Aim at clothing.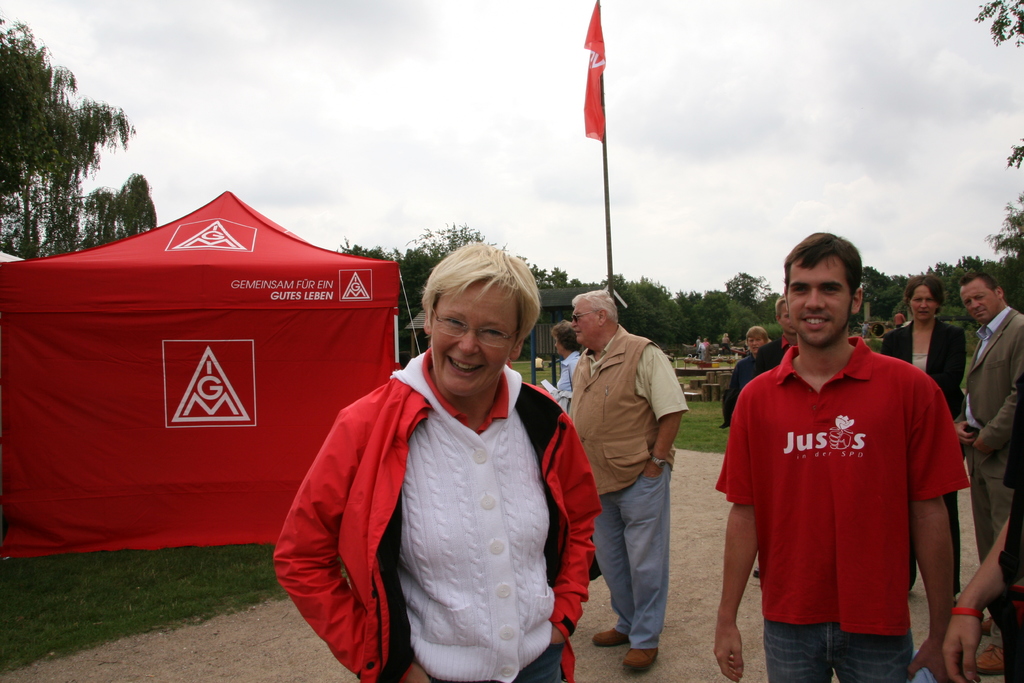
Aimed at [left=545, top=342, right=580, bottom=402].
